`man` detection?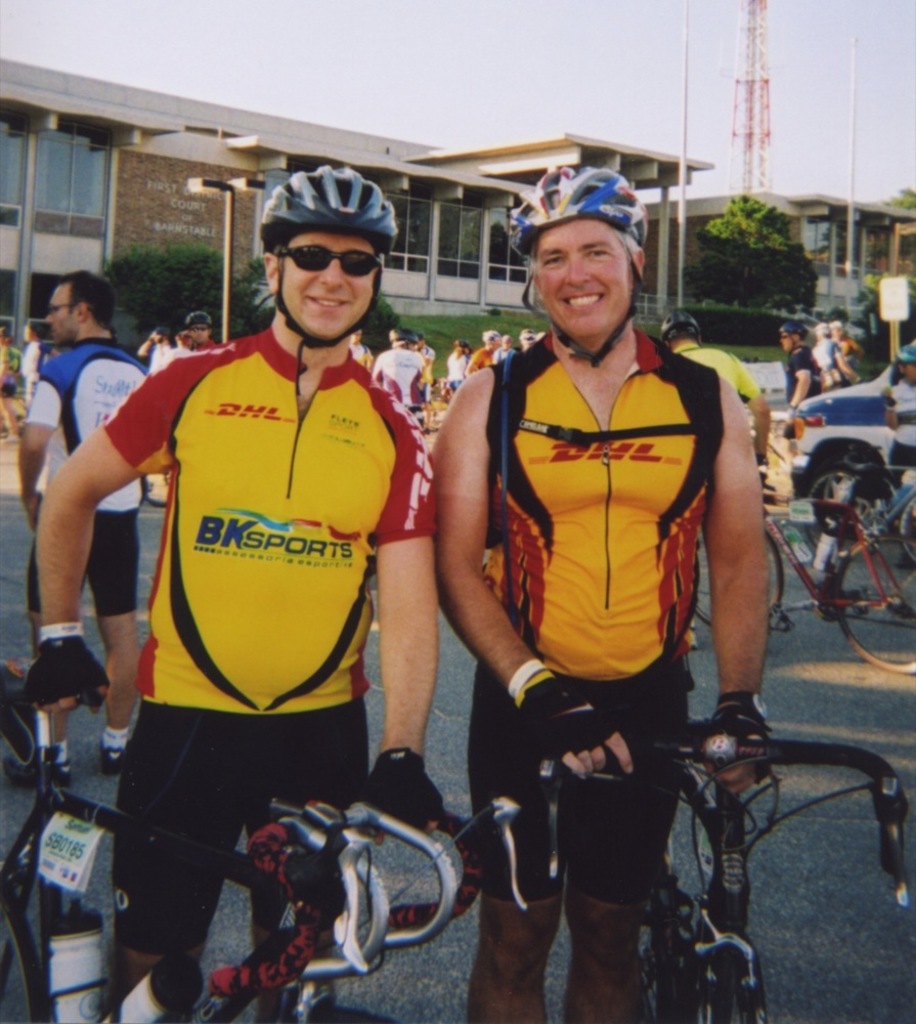
780,322,814,433
